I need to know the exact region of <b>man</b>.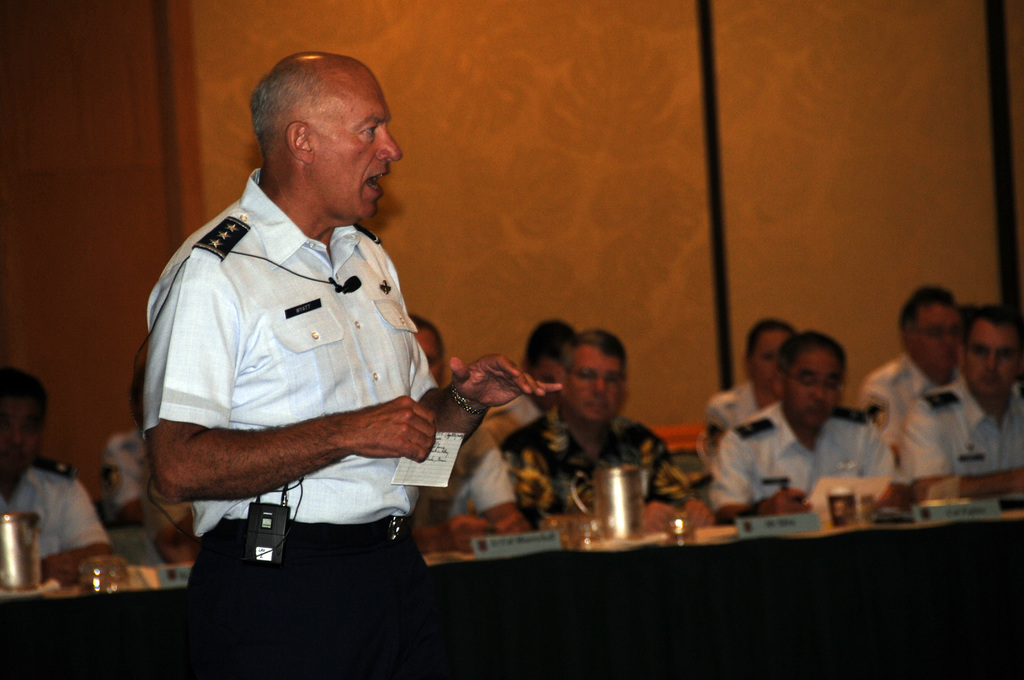
Region: (left=0, top=358, right=115, bottom=589).
